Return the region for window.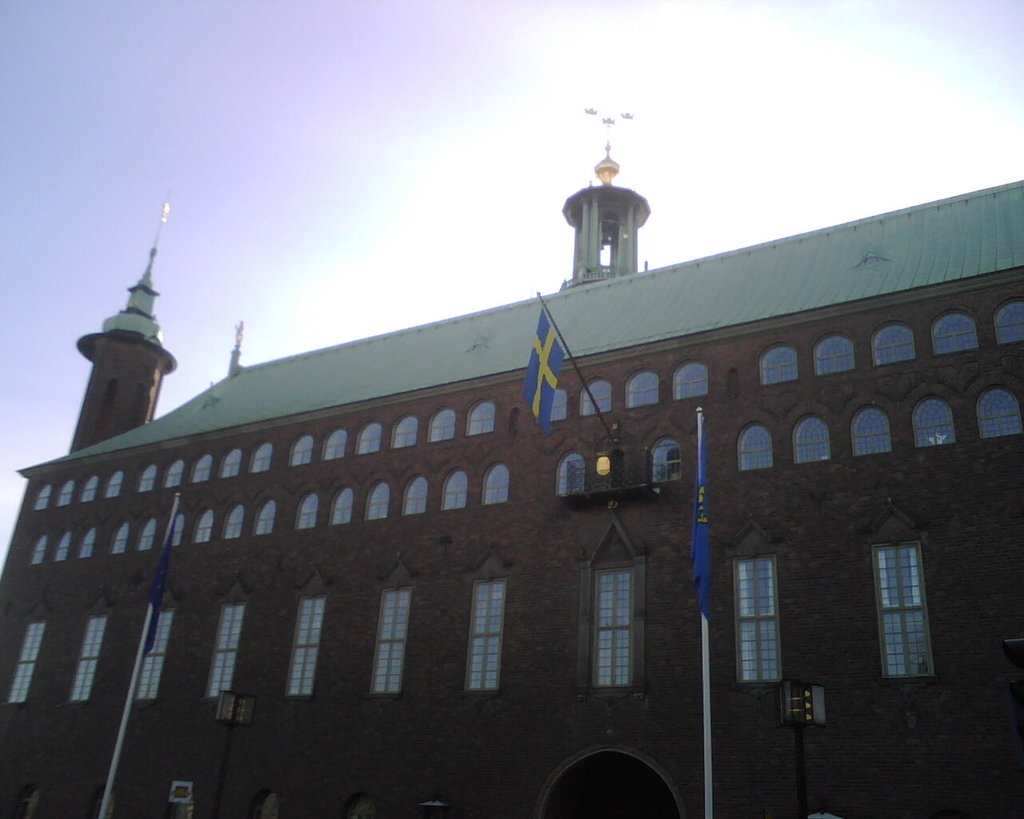
x1=738, y1=429, x2=775, y2=474.
